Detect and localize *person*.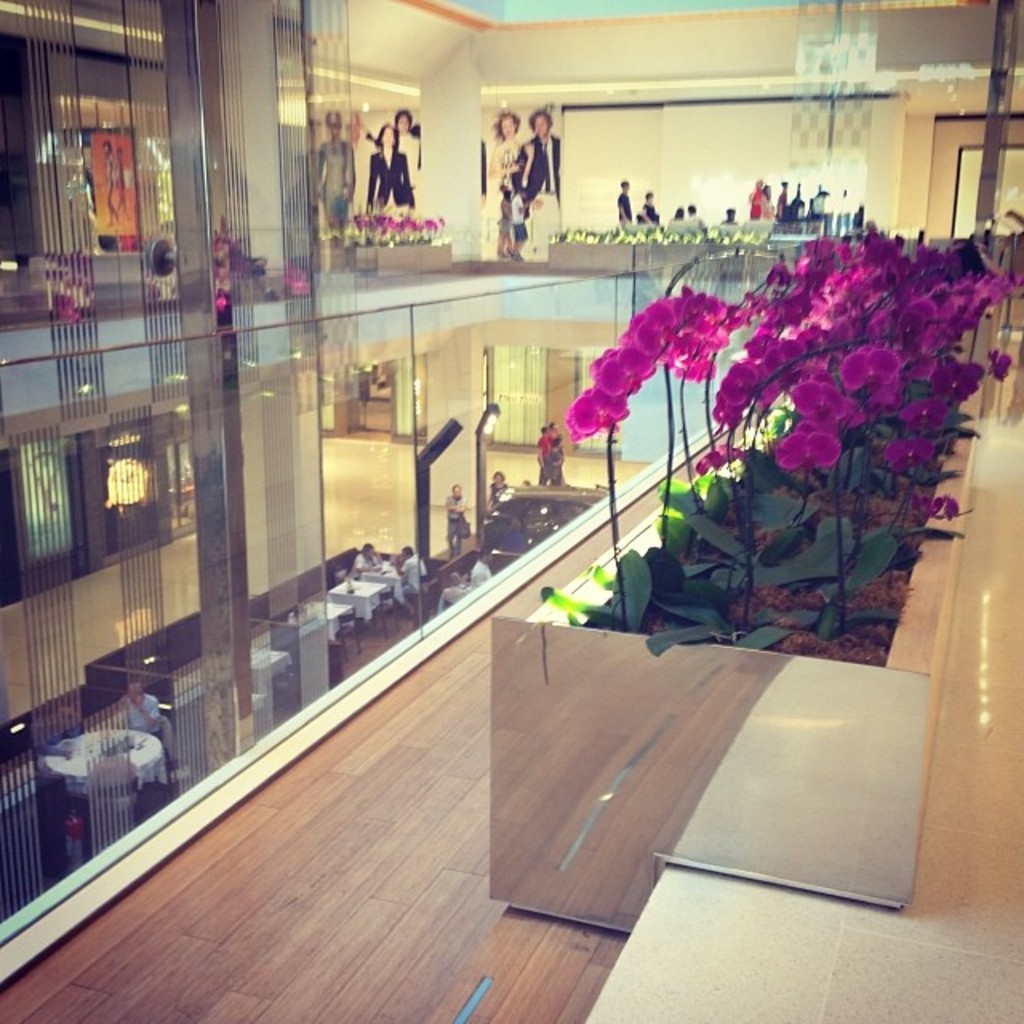
Localized at select_region(669, 210, 688, 222).
